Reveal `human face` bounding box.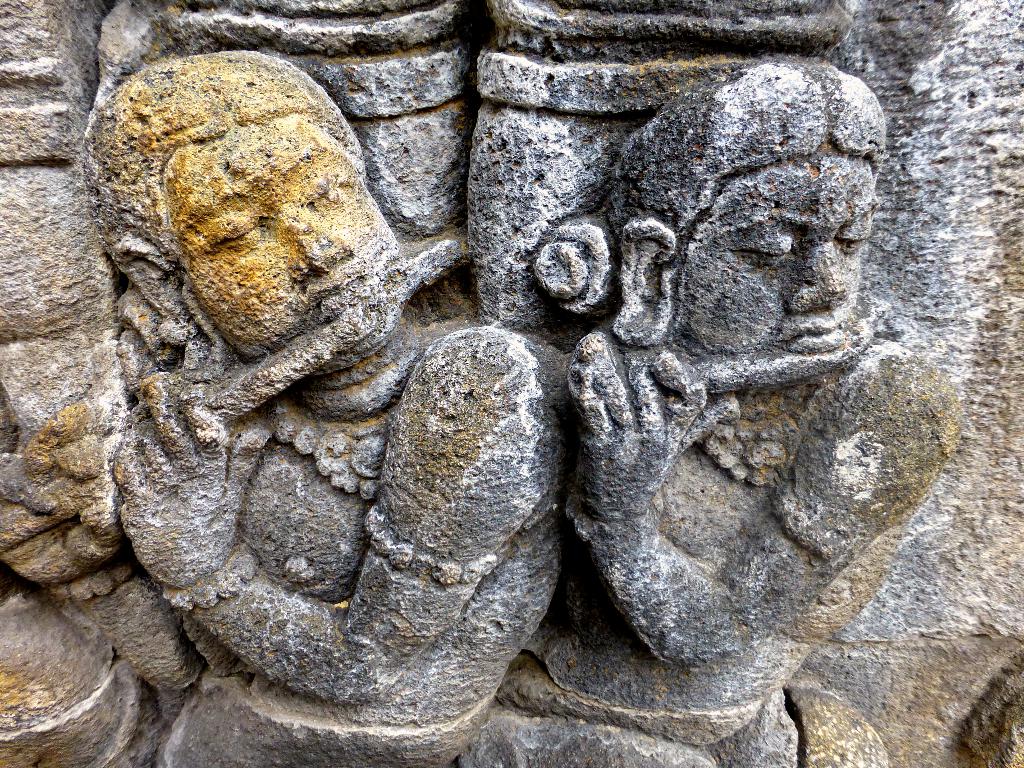
Revealed: rect(682, 159, 880, 374).
